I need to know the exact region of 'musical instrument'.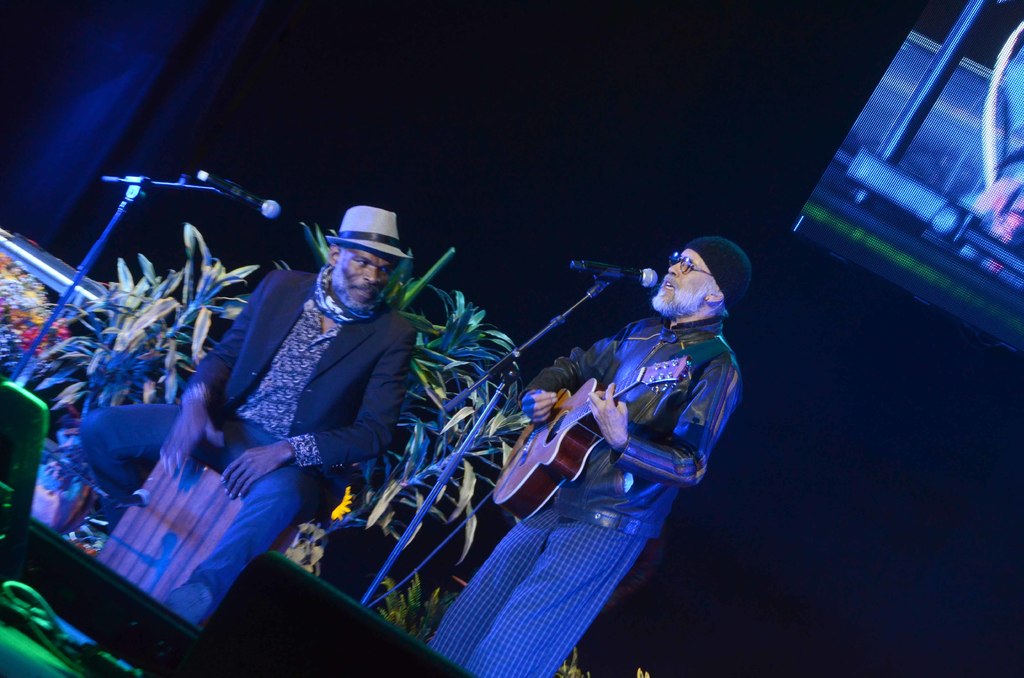
Region: <region>94, 437, 244, 618</region>.
